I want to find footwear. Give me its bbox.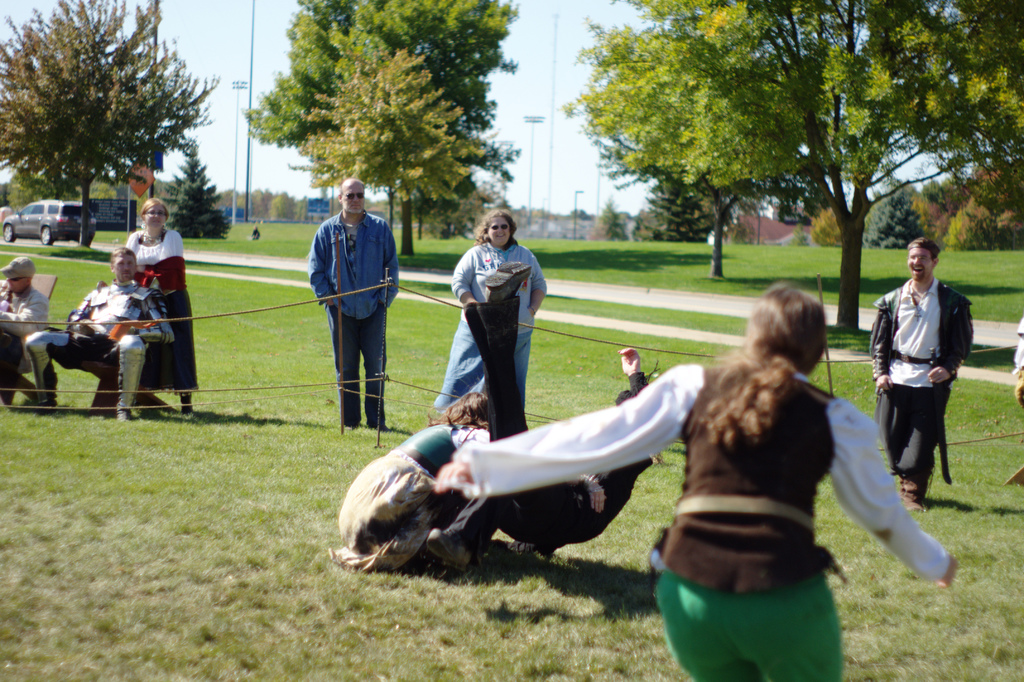
box(177, 392, 194, 417).
